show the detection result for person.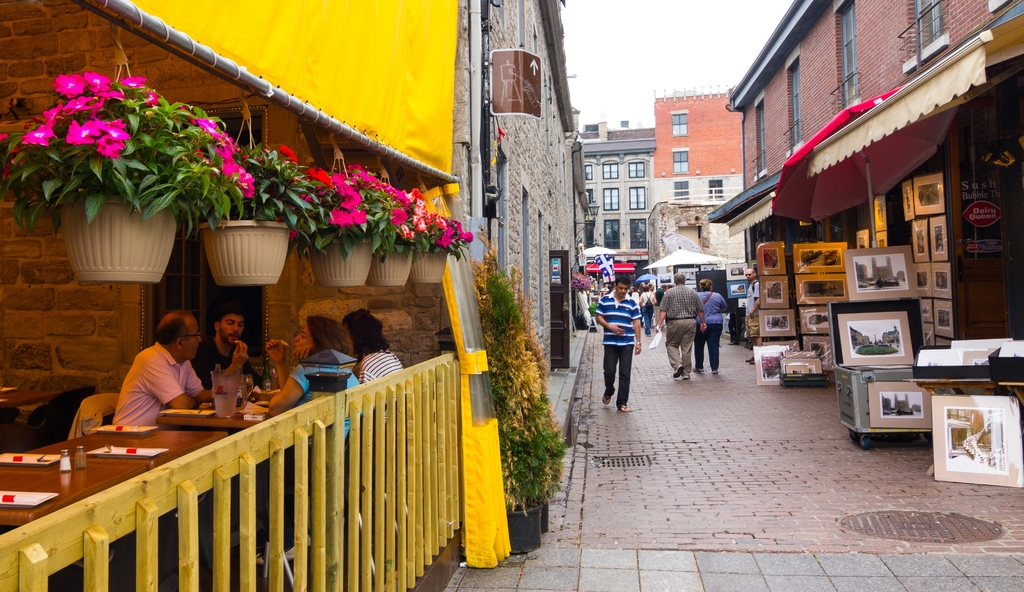
detection(115, 302, 217, 426).
